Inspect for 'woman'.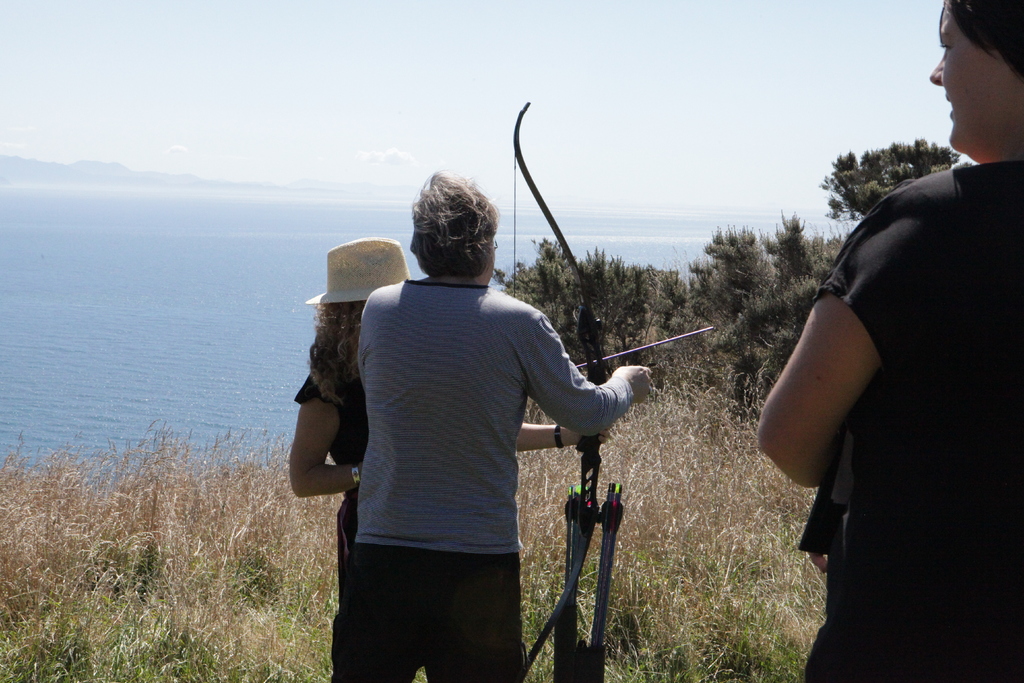
Inspection: {"left": 328, "top": 170, "right": 657, "bottom": 682}.
